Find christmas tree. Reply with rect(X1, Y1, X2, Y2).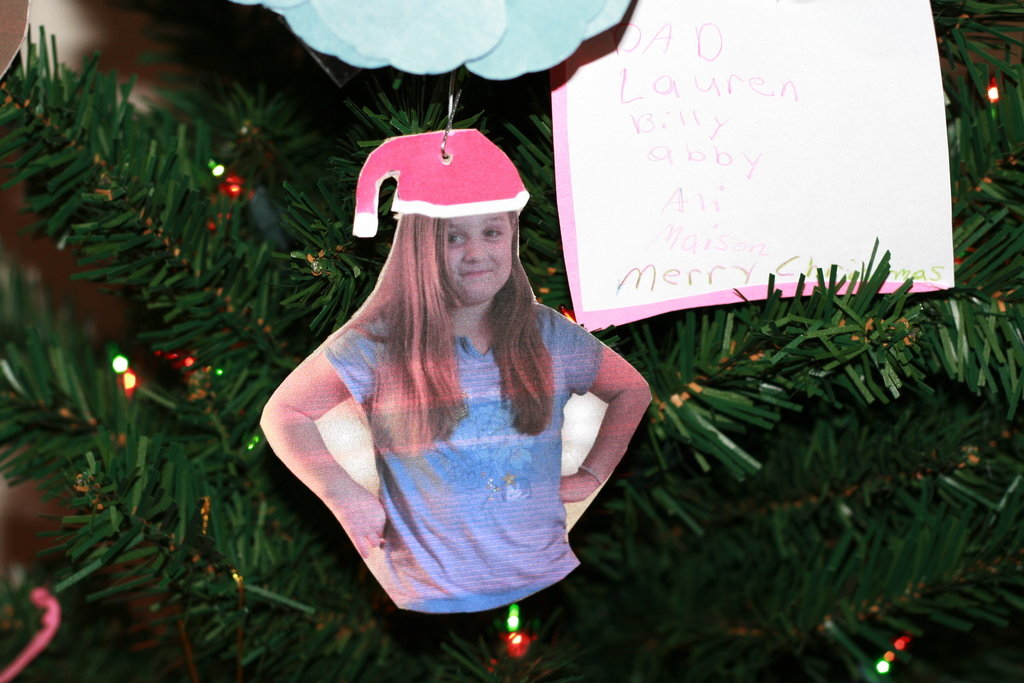
rect(0, 22, 1023, 682).
